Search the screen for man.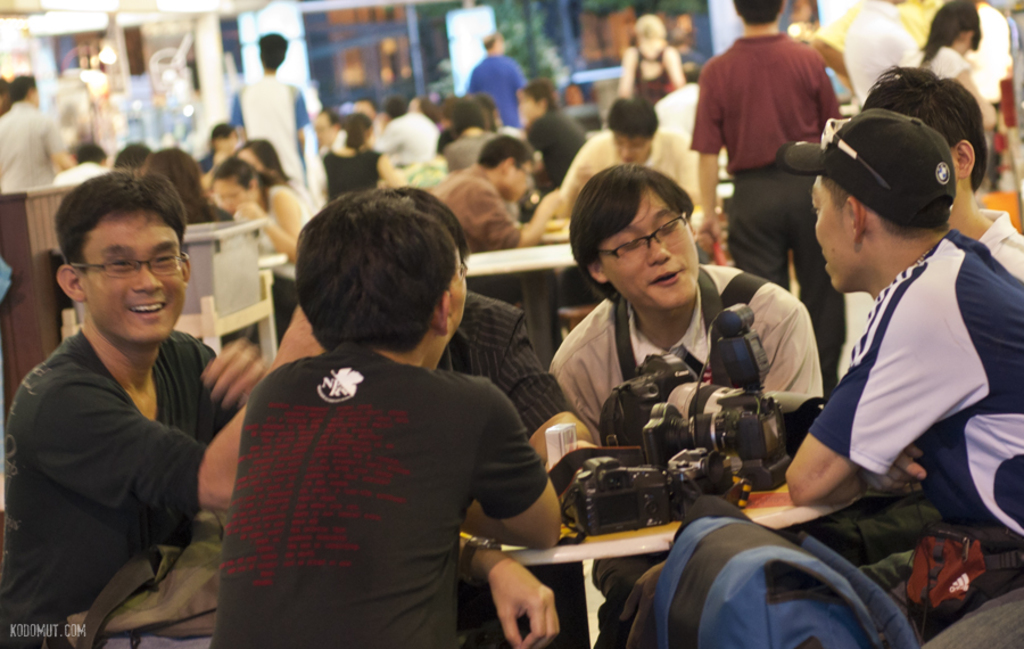
Found at detection(551, 155, 833, 648).
